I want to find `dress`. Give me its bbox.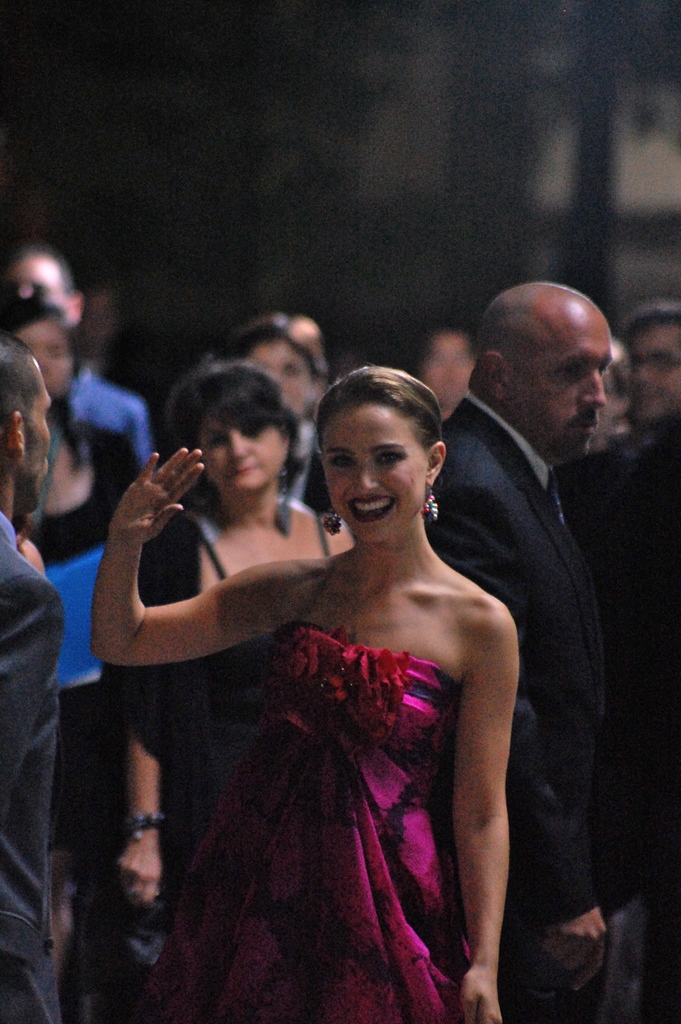
rect(24, 428, 153, 877).
